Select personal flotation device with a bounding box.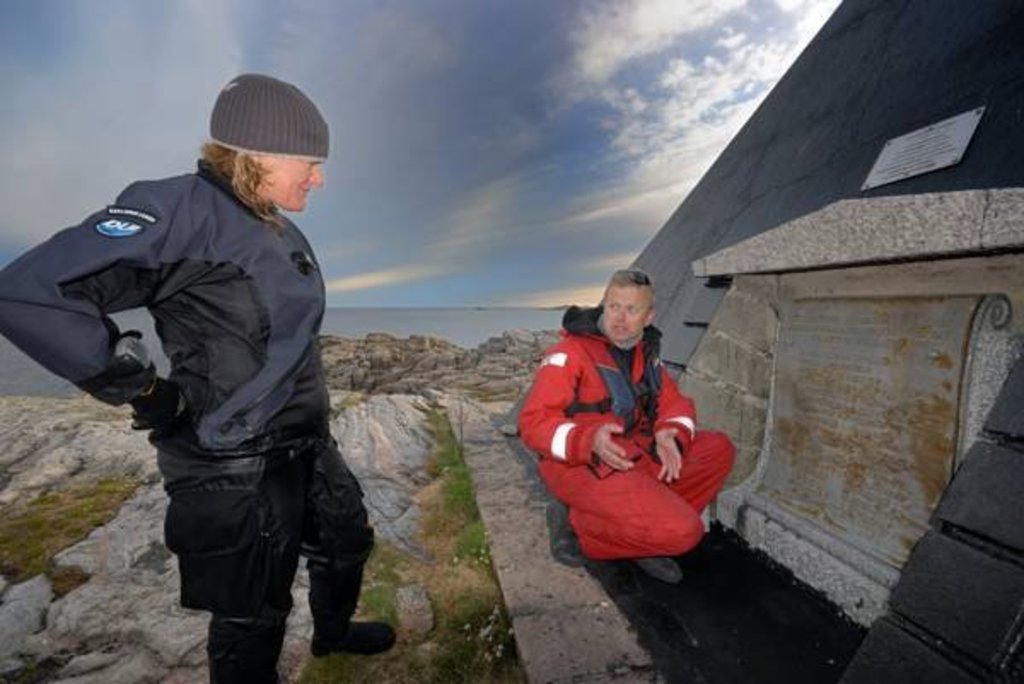
541:326:666:478.
